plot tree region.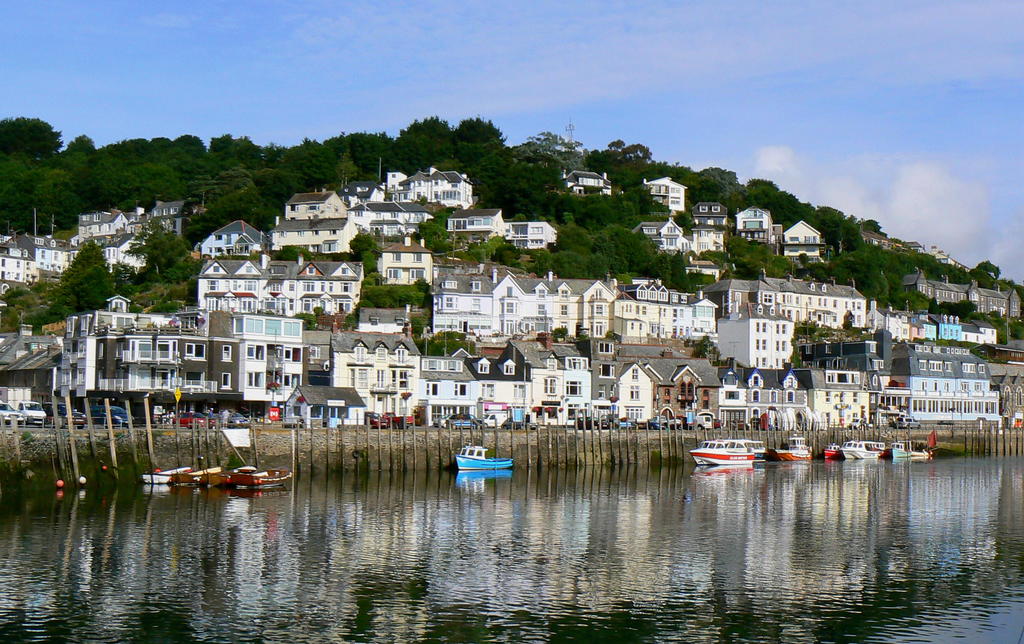
Plotted at x1=355, y1=122, x2=436, y2=173.
